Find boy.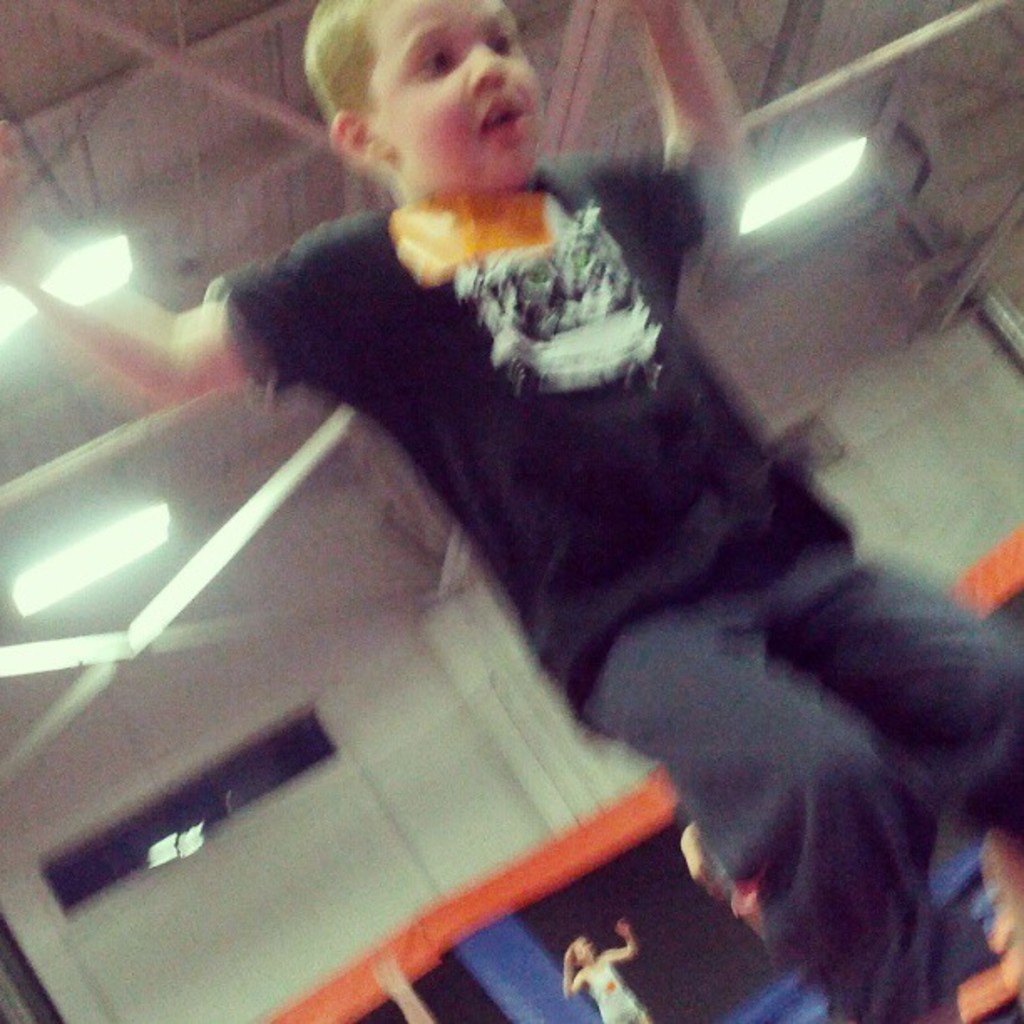
89/0/960/1023.
